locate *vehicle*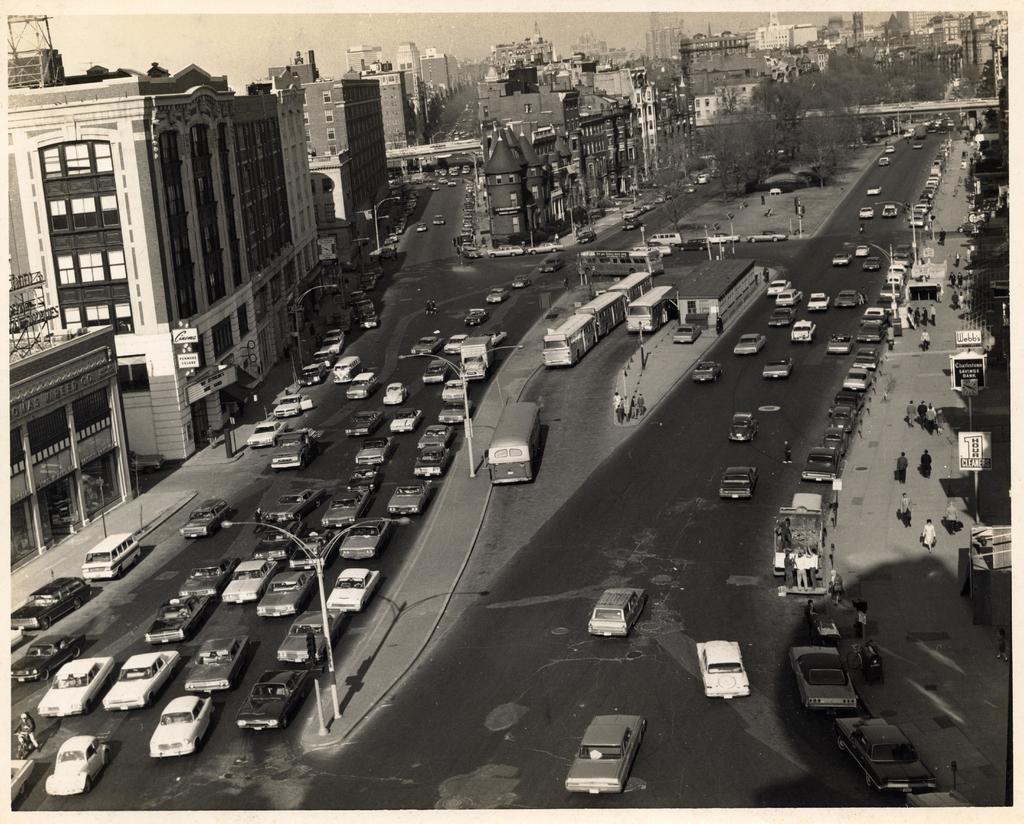
{"x1": 577, "y1": 232, "x2": 595, "y2": 243}
